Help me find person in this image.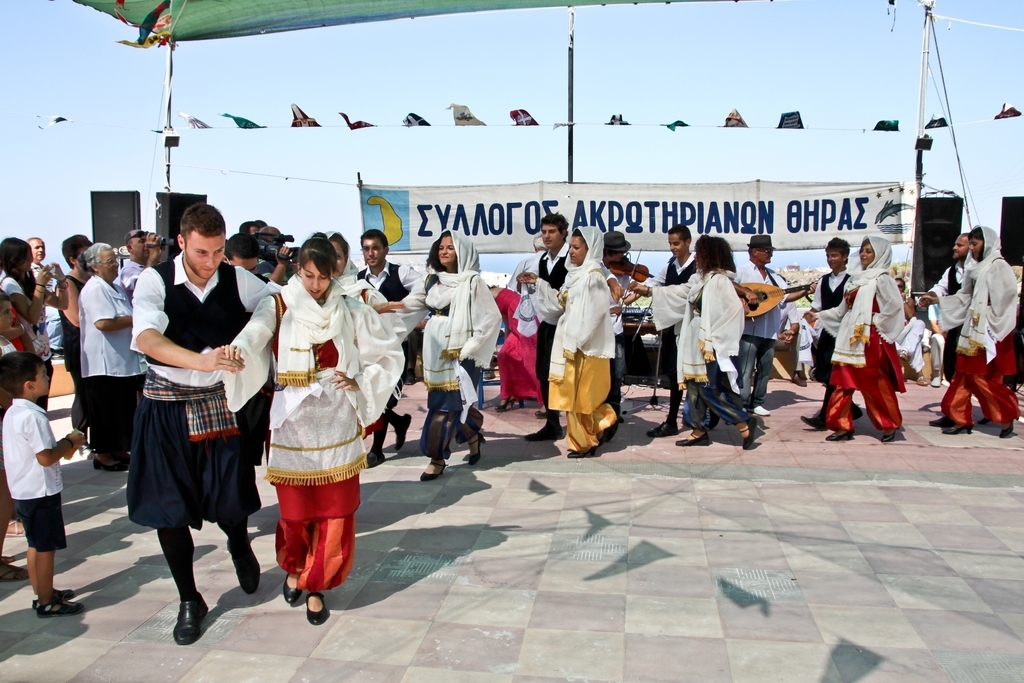
Found it: 803:232:910:441.
